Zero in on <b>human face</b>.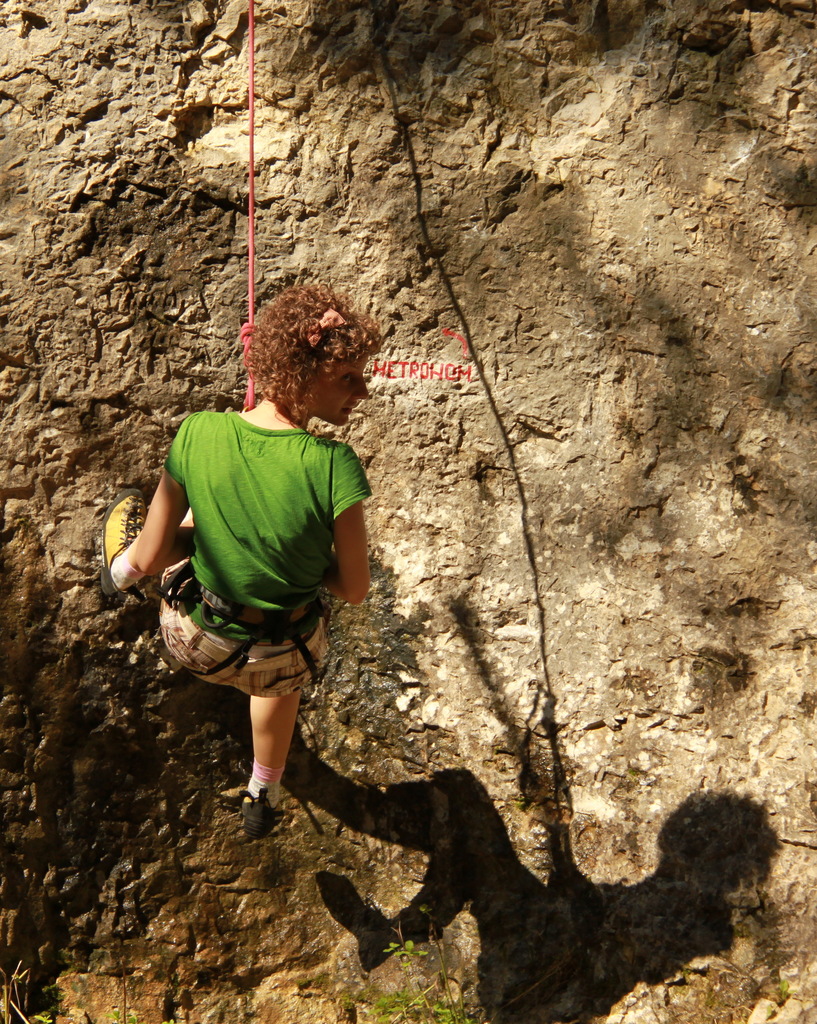
Zeroed in: left=302, top=353, right=372, bottom=430.
